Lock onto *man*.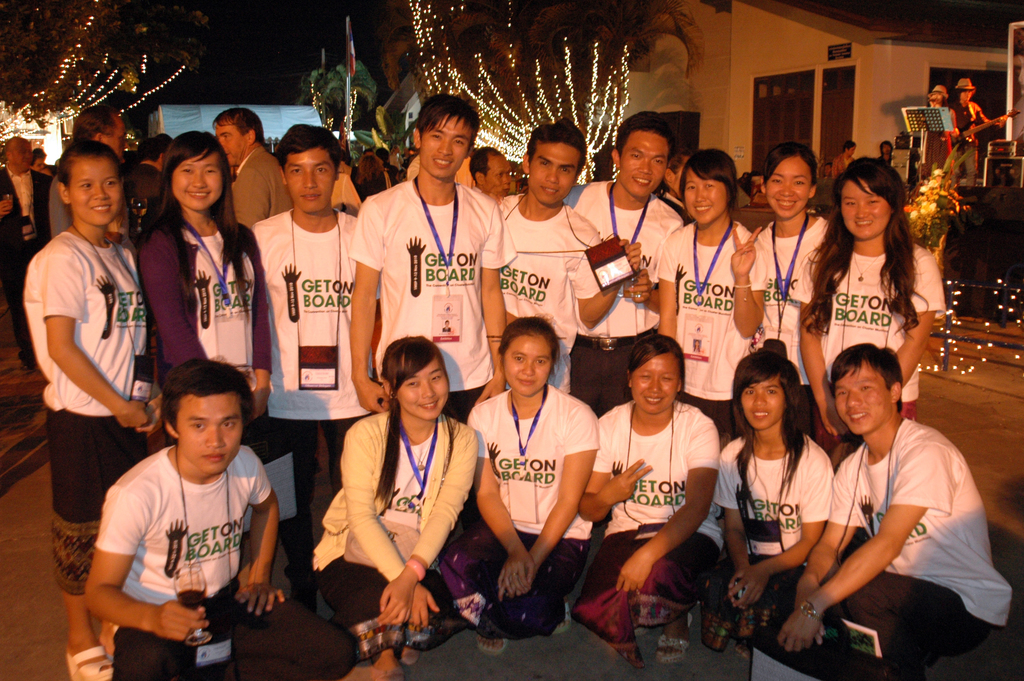
Locked: 557, 108, 697, 413.
